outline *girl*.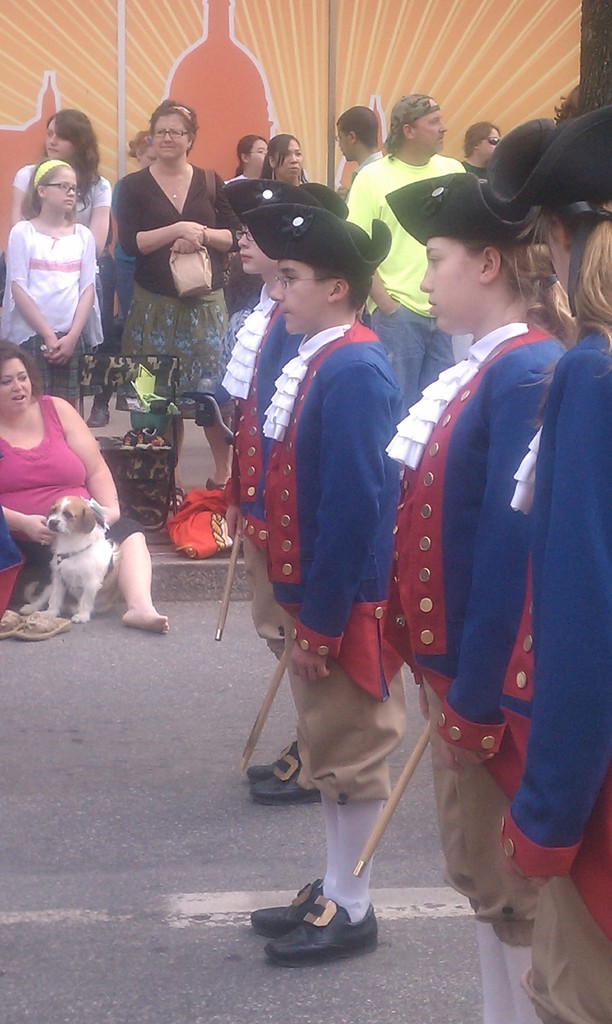
Outline: [left=3, top=159, right=102, bottom=409].
